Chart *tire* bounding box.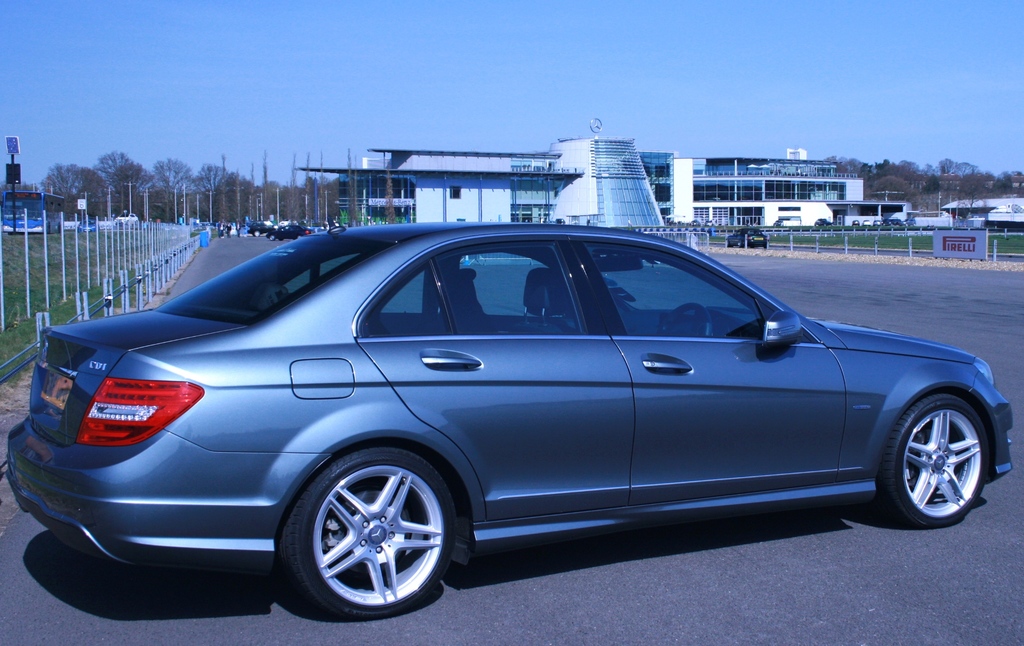
Charted: x1=762 y1=245 x2=767 y2=251.
